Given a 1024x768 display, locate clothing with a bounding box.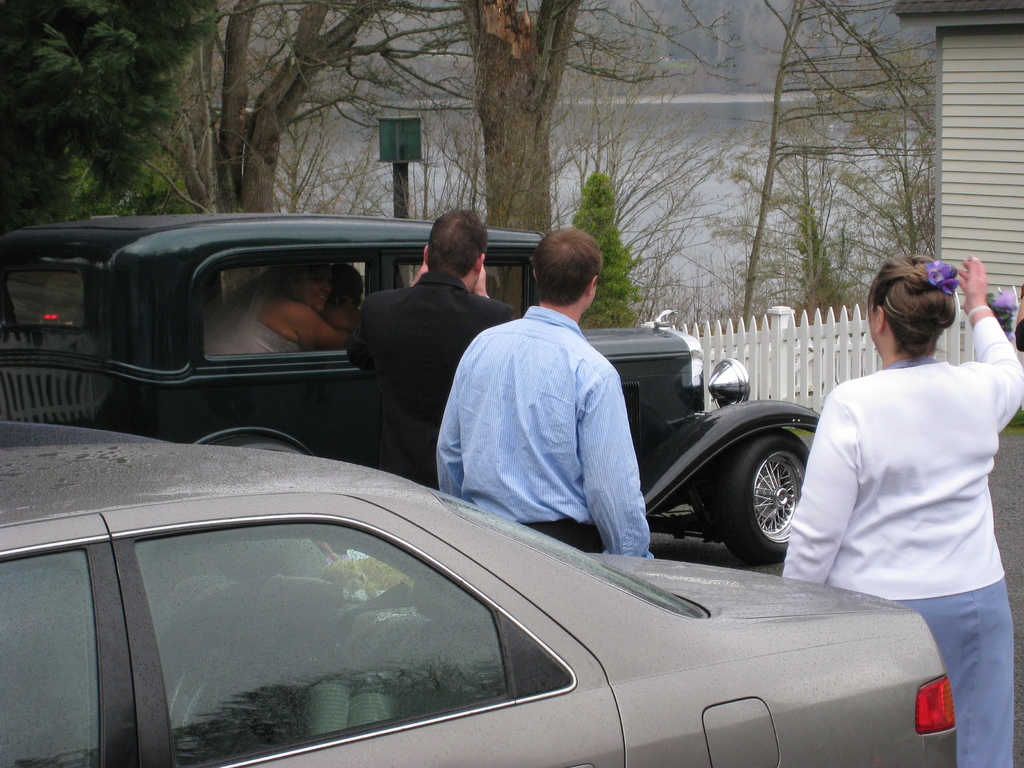
Located: [x1=436, y1=300, x2=657, y2=557].
